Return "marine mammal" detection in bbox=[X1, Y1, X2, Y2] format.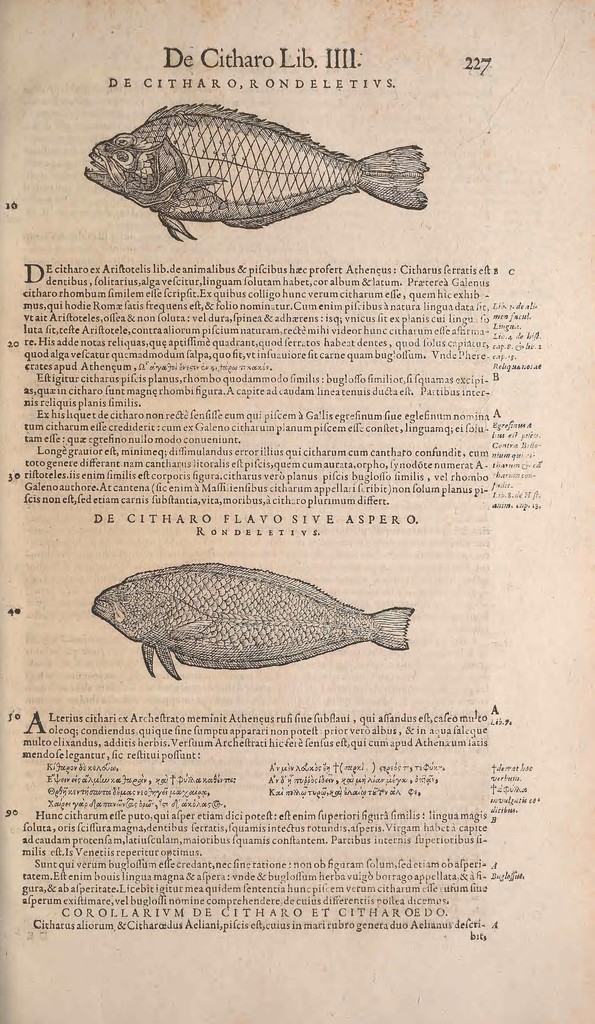
bbox=[85, 560, 415, 676].
